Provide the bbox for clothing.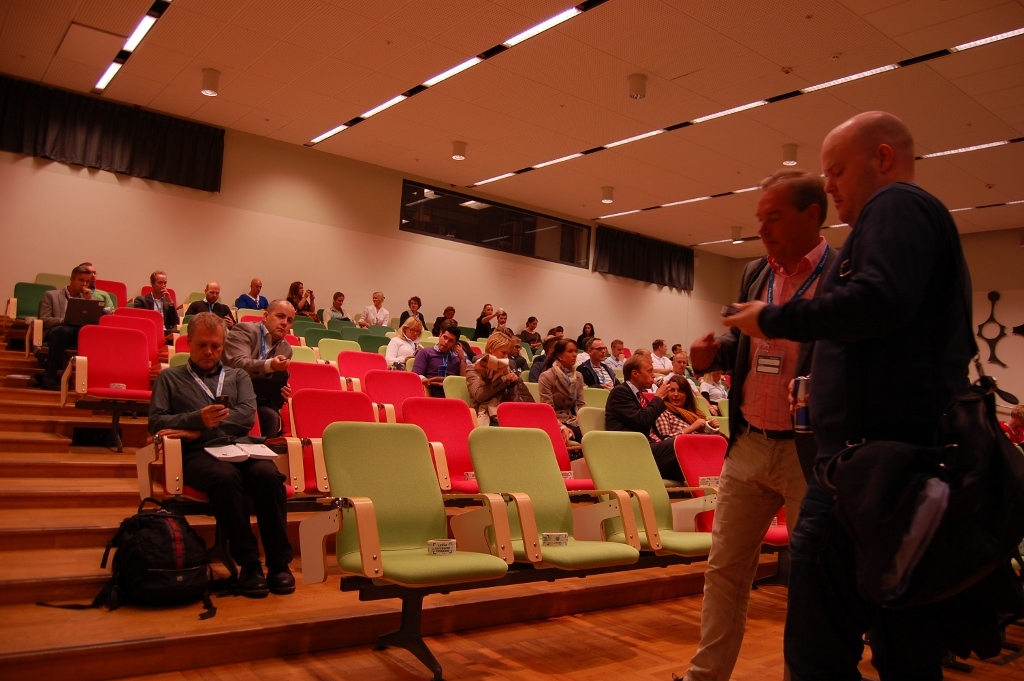
<region>605, 382, 696, 481</region>.
